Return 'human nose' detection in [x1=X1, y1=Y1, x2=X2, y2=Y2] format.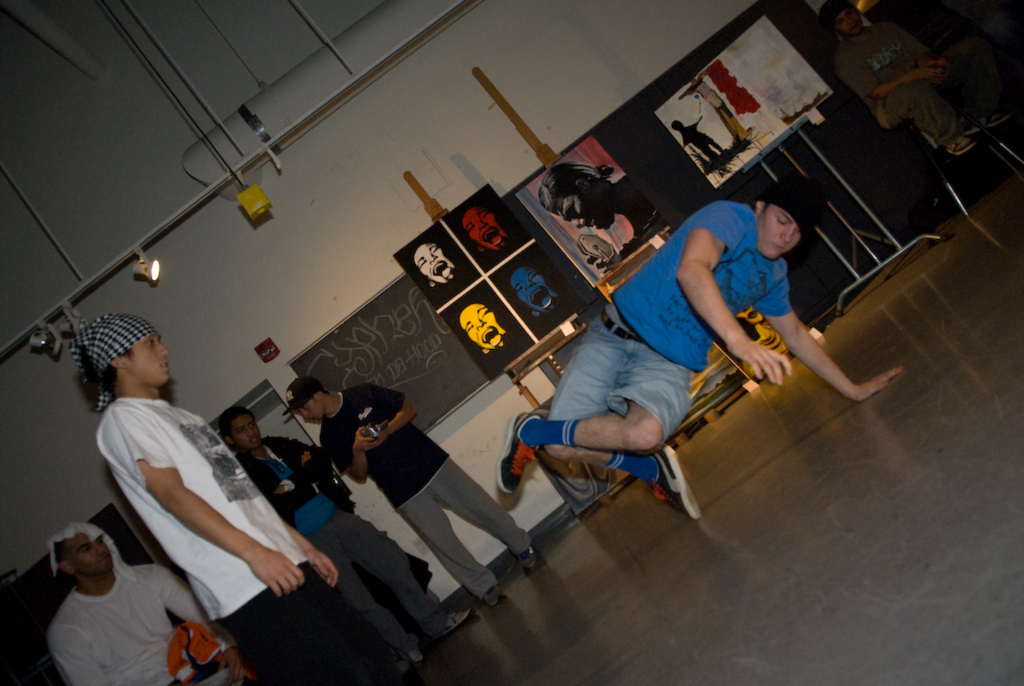
[x1=246, y1=429, x2=253, y2=434].
